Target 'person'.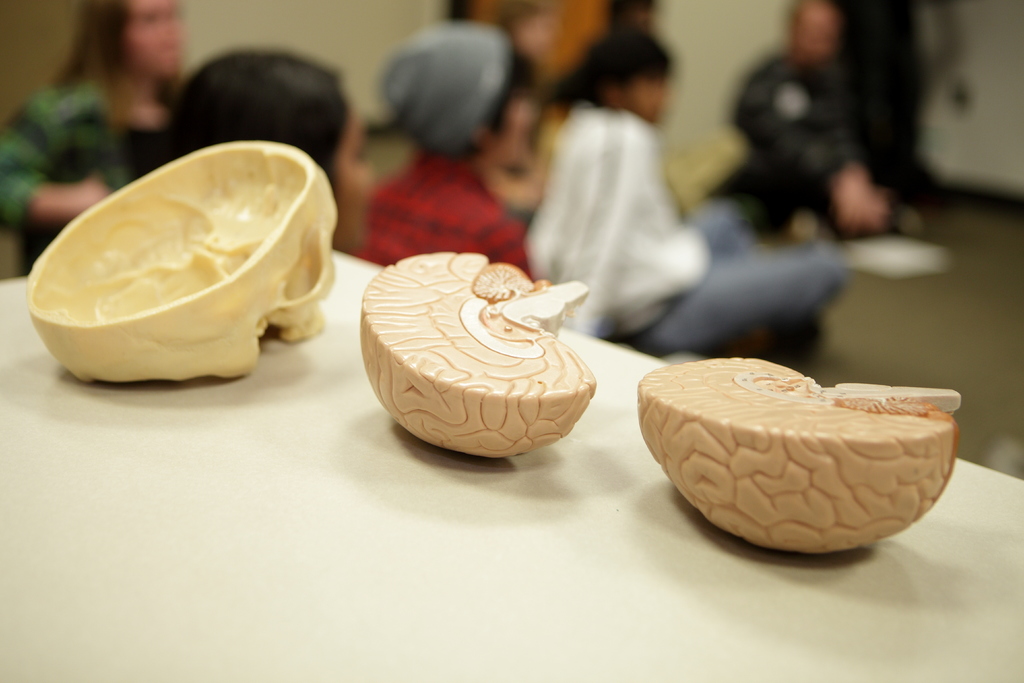
Target region: [x1=716, y1=0, x2=892, y2=238].
